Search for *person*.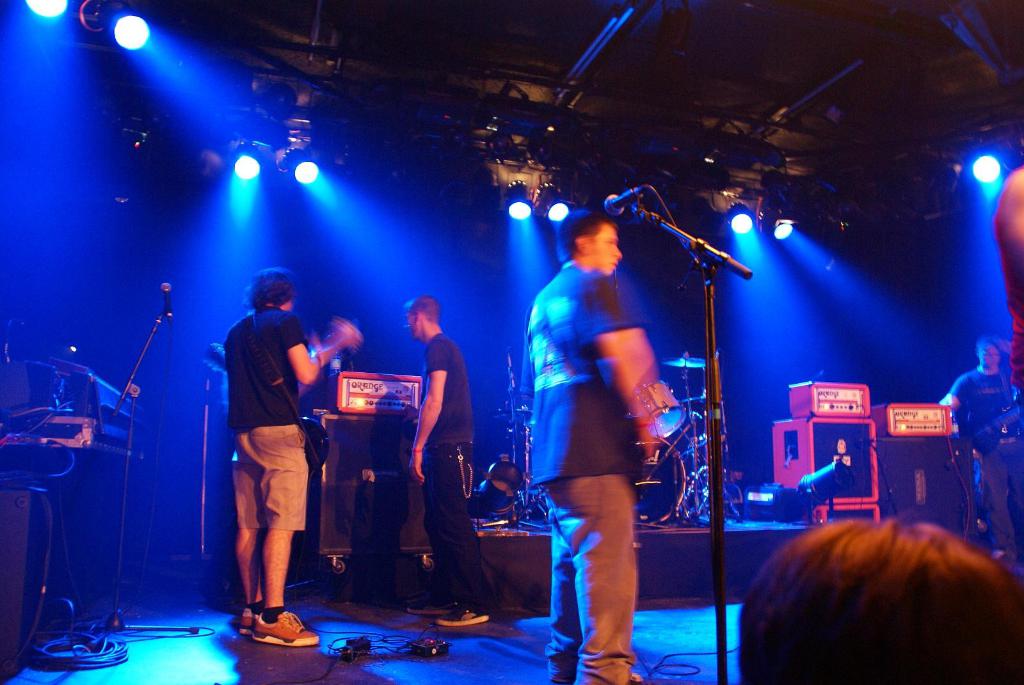
Found at rect(522, 203, 673, 684).
